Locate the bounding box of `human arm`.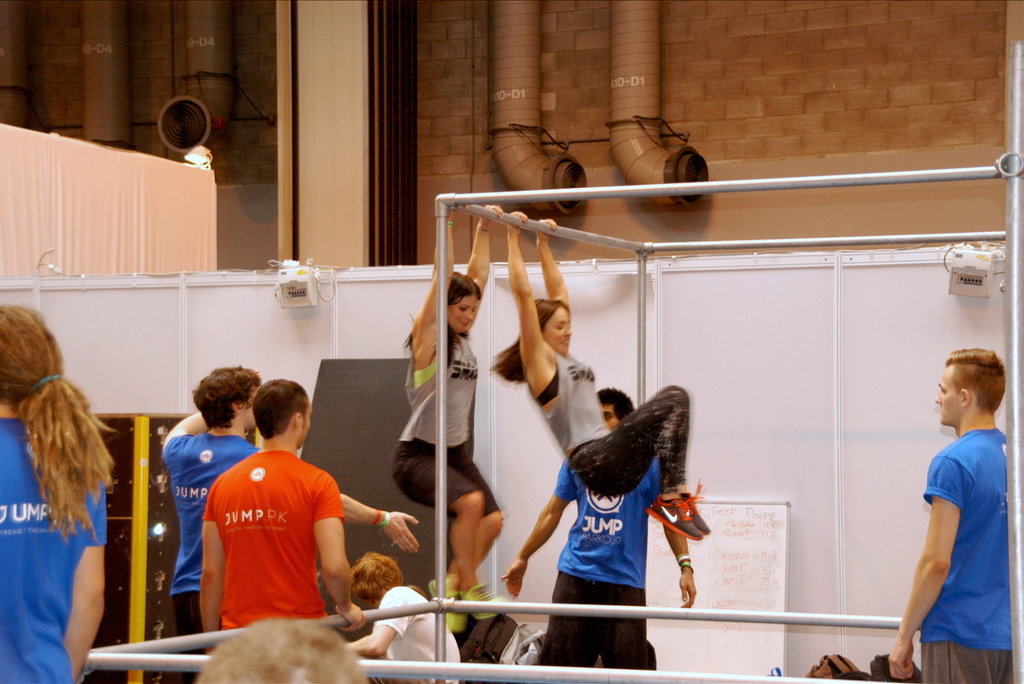
Bounding box: BBox(540, 221, 581, 352).
